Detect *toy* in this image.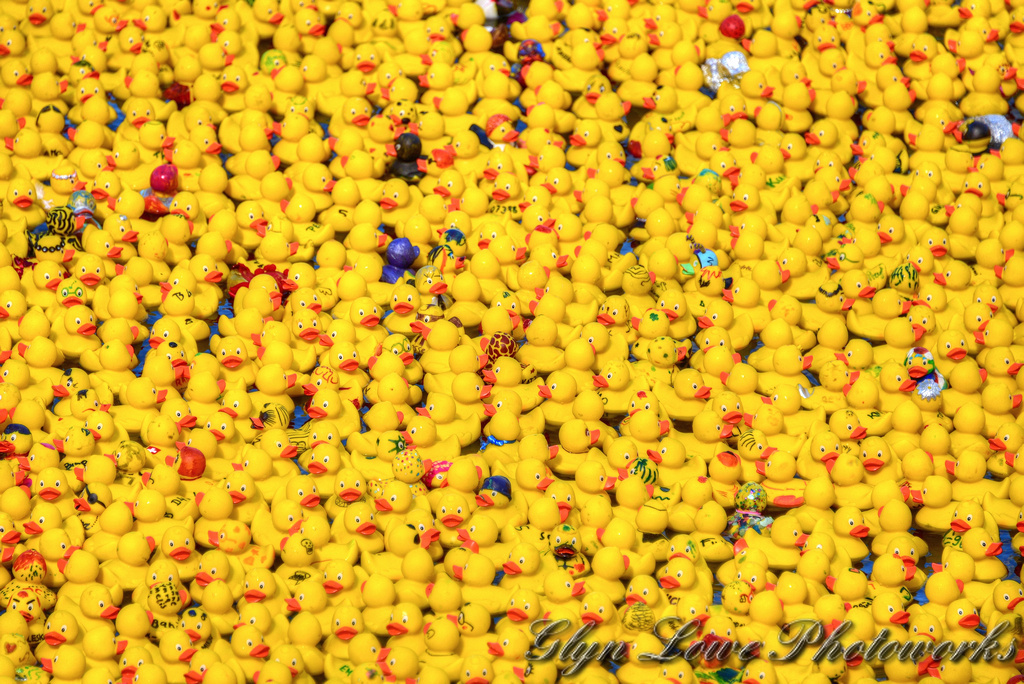
Detection: bbox=(108, 218, 133, 259).
